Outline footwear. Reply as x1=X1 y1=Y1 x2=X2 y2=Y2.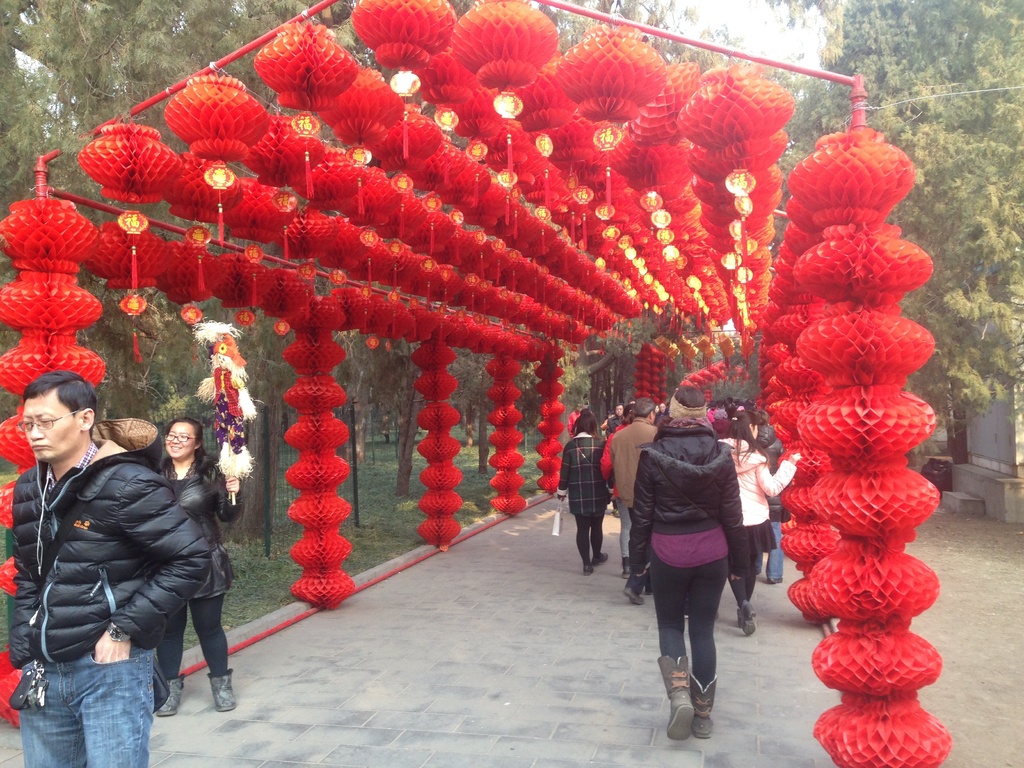
x1=207 y1=668 x2=235 y2=712.
